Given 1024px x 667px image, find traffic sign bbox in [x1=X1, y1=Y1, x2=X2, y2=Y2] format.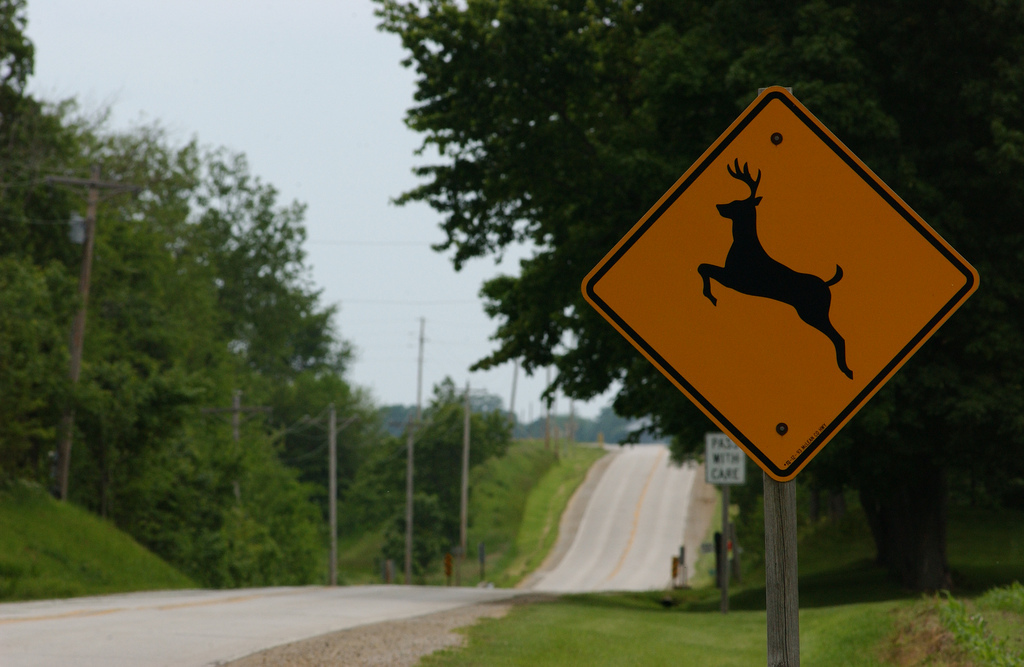
[x1=575, y1=86, x2=982, y2=482].
